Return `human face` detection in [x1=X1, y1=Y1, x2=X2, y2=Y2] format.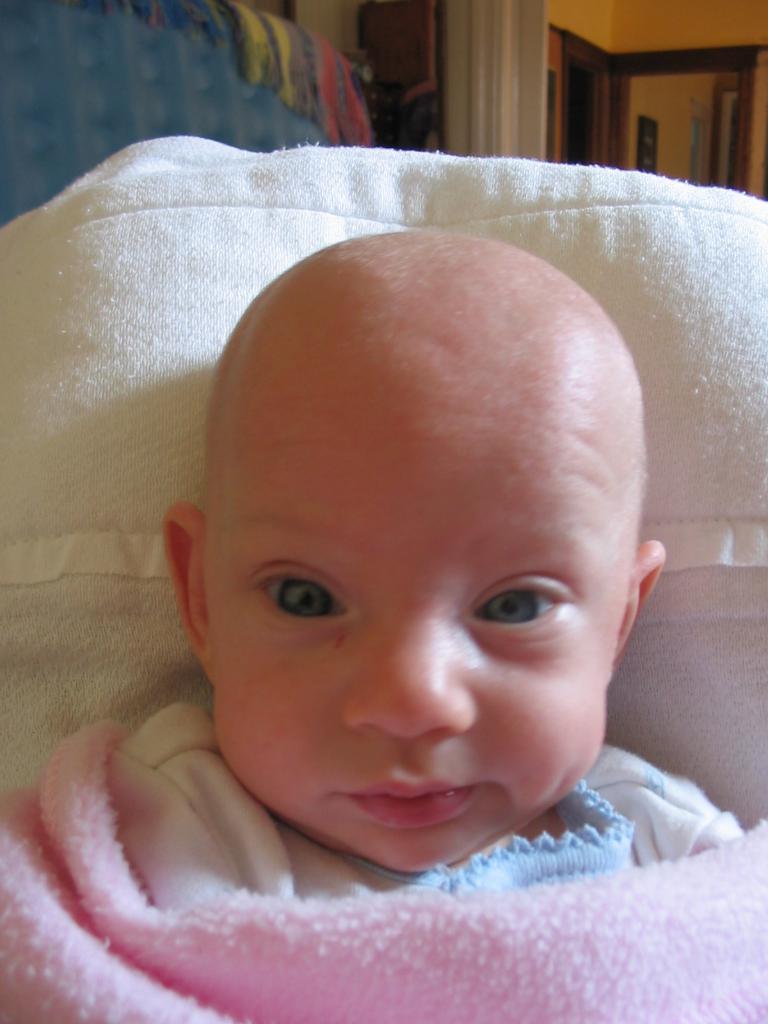
[x1=211, y1=319, x2=637, y2=872].
